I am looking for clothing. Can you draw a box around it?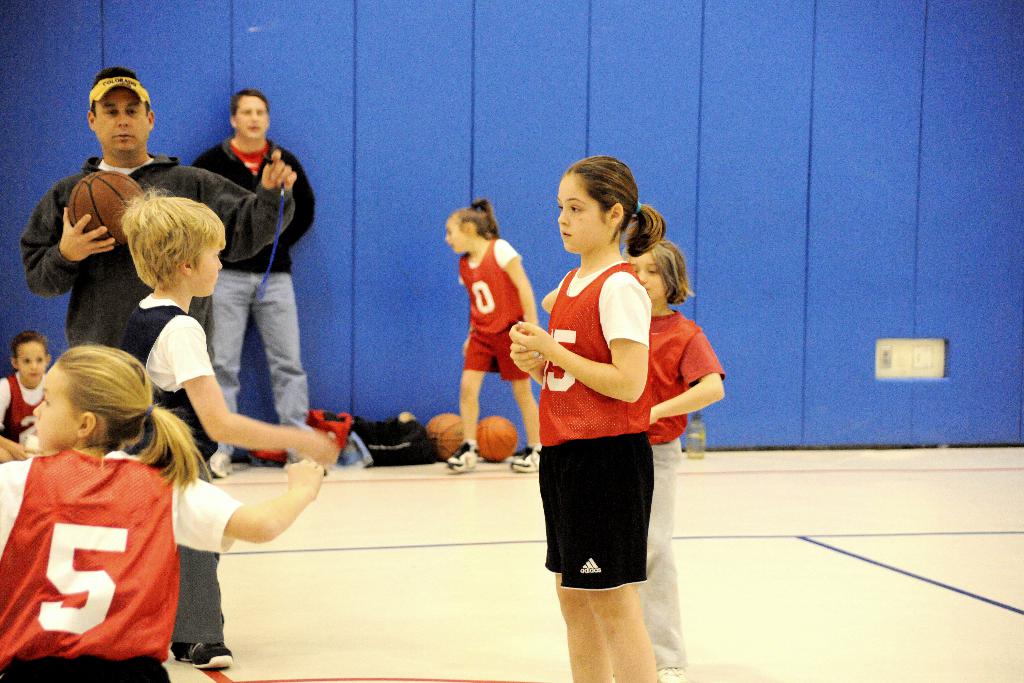
Sure, the bounding box is detection(0, 373, 49, 445).
